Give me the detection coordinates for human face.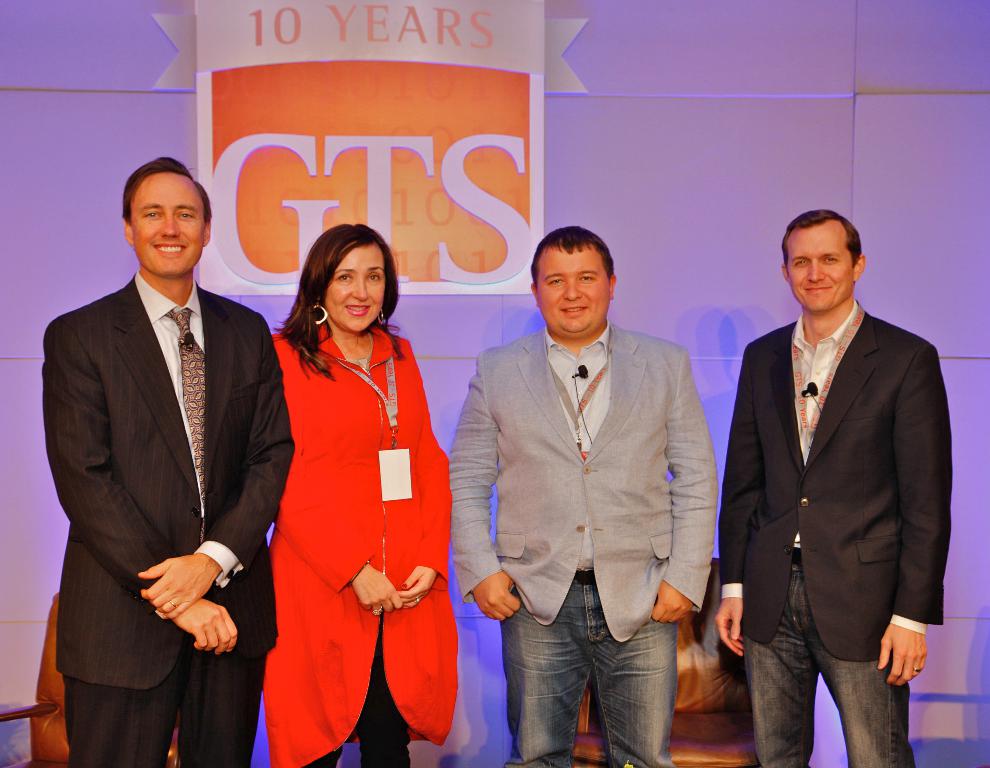
box(324, 243, 387, 331).
